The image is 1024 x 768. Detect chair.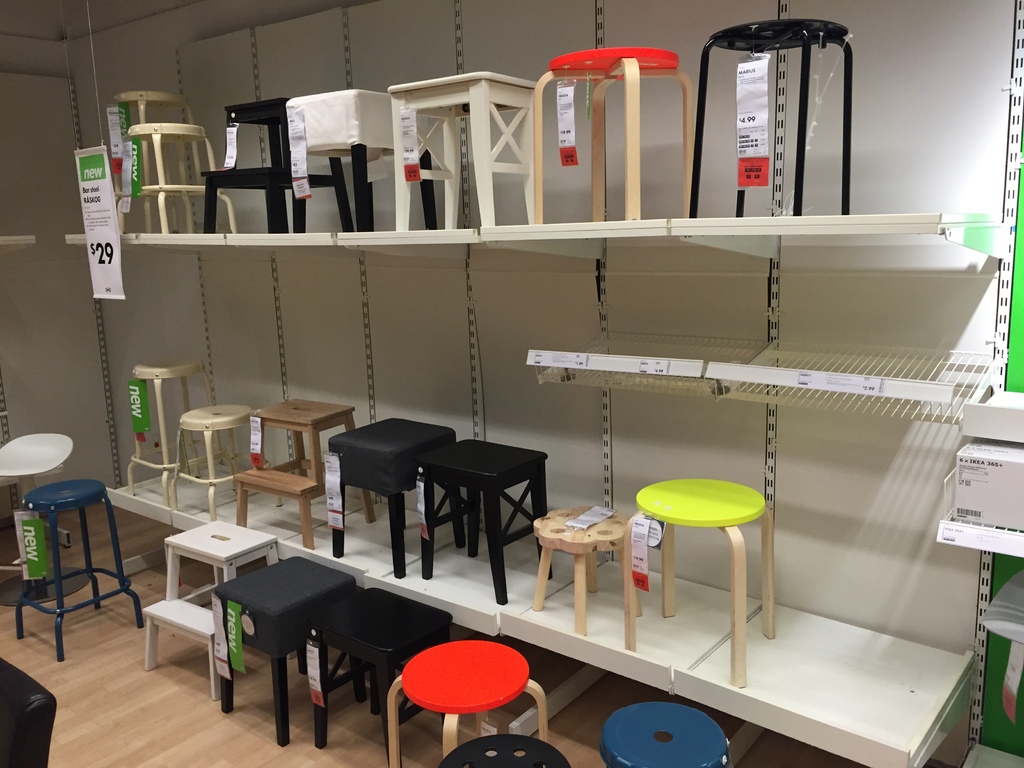
Detection: x1=199 y1=549 x2=381 y2=748.
